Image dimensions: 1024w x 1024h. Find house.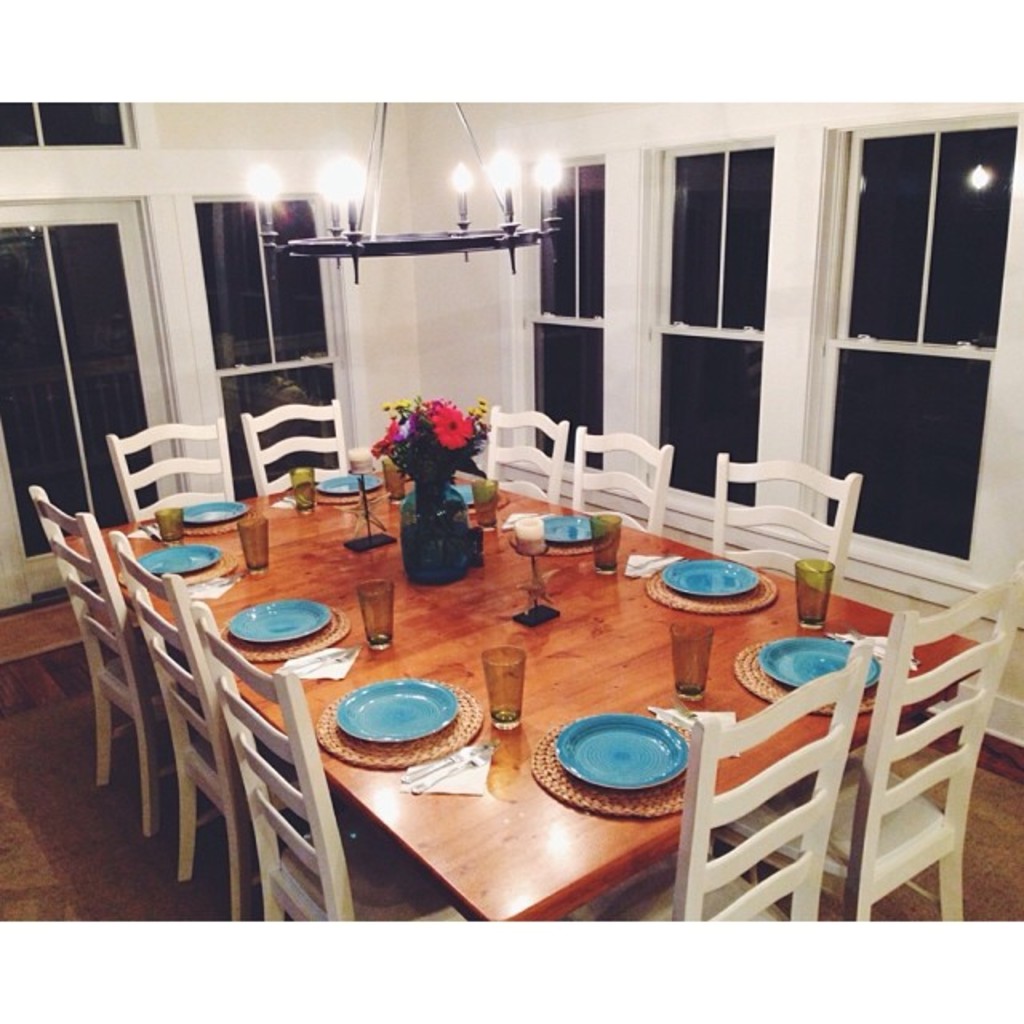
select_region(0, 106, 1022, 928).
